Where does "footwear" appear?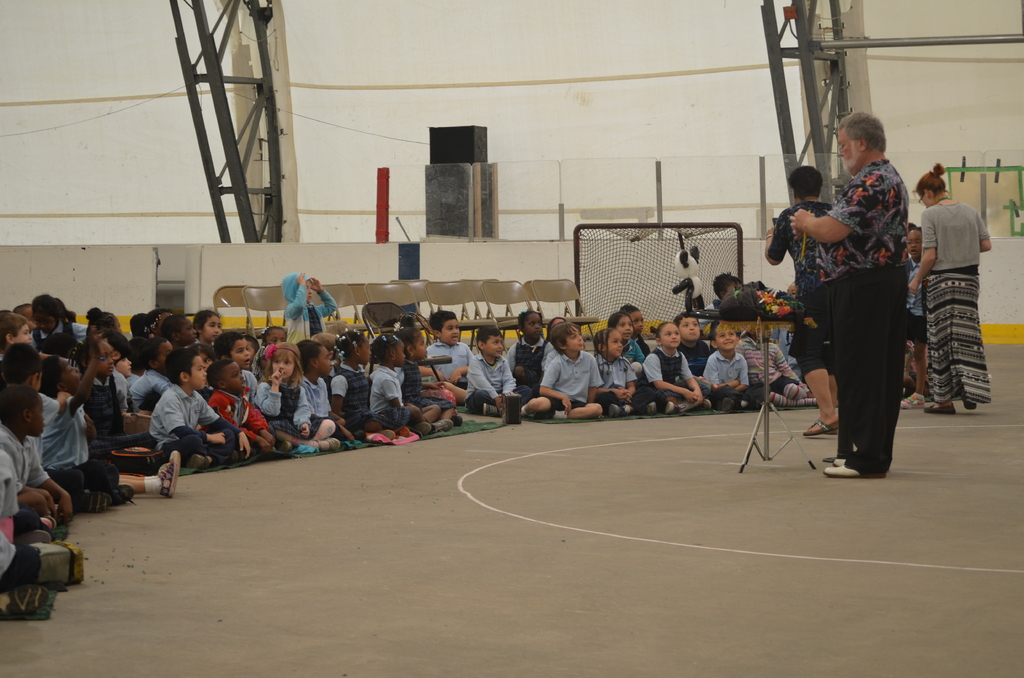
Appears at <bbox>889, 391, 925, 410</bbox>.
